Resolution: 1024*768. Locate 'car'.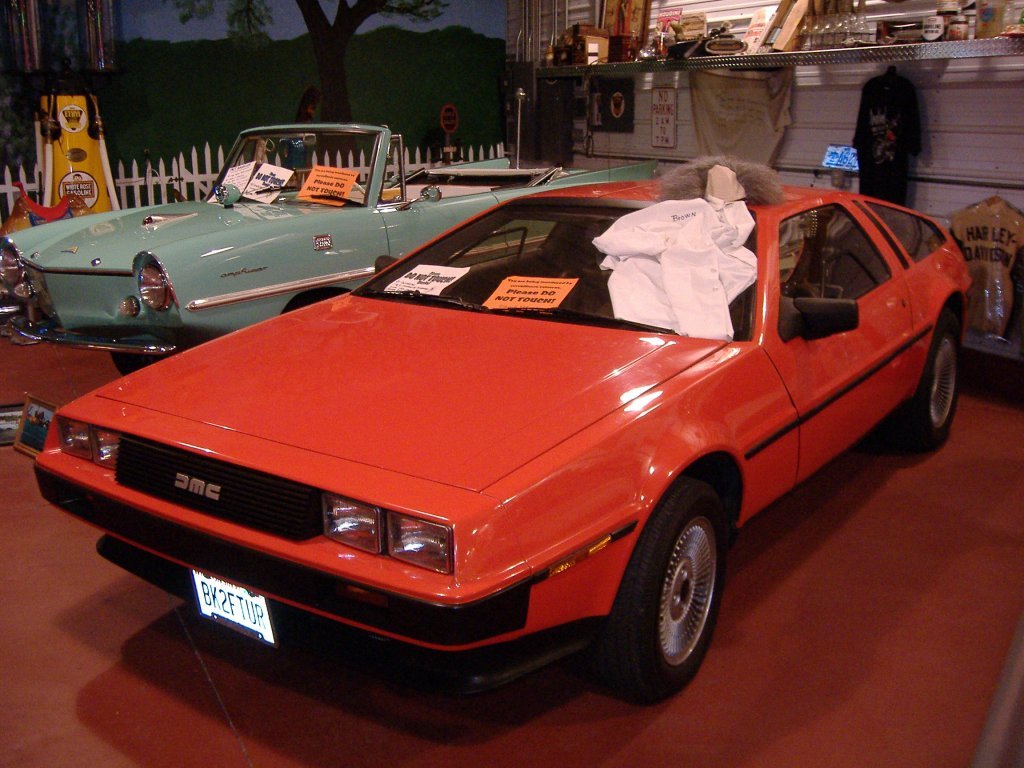
select_region(0, 114, 657, 375).
